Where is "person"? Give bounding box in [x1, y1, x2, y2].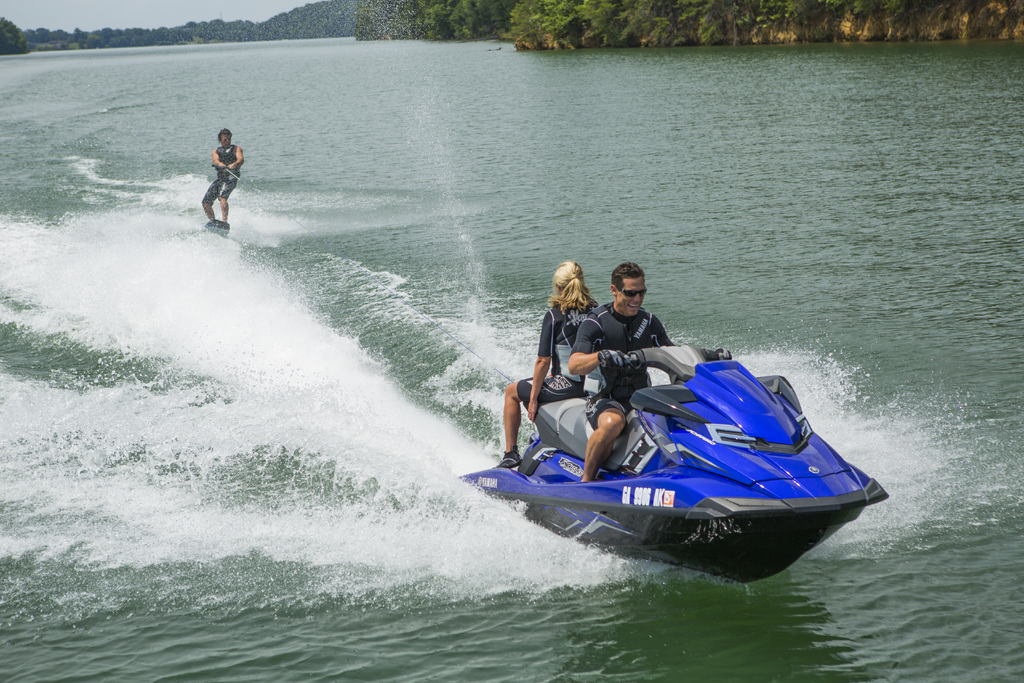
[566, 263, 670, 484].
